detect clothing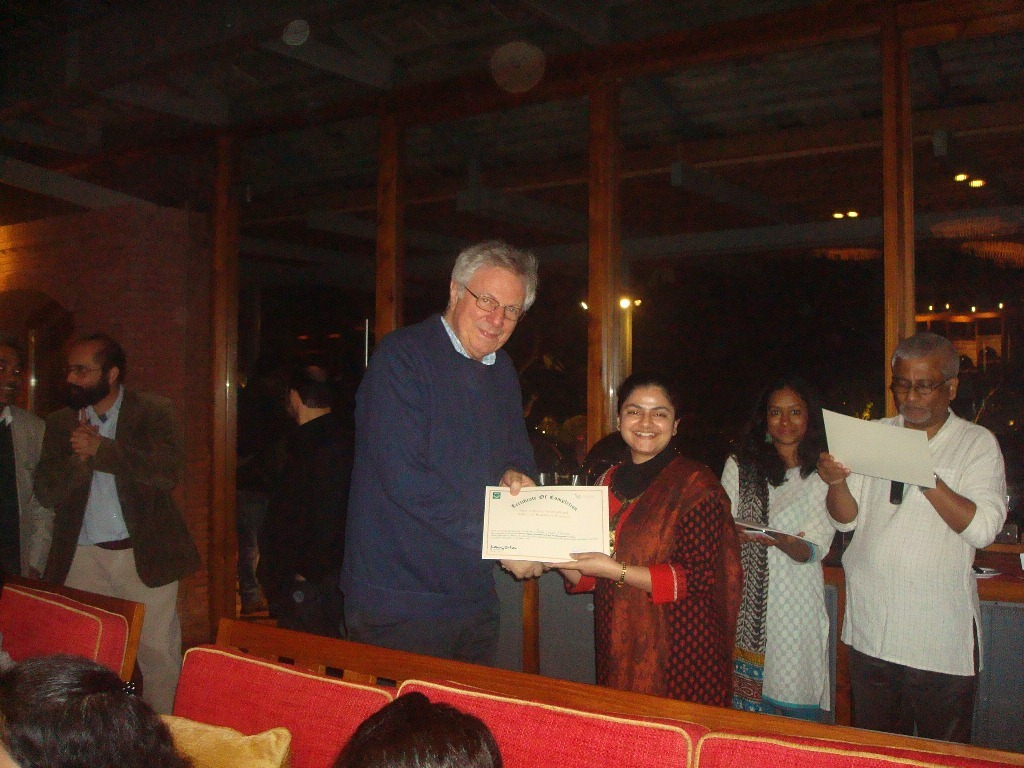
pyautogui.locateOnScreen(569, 430, 748, 718)
